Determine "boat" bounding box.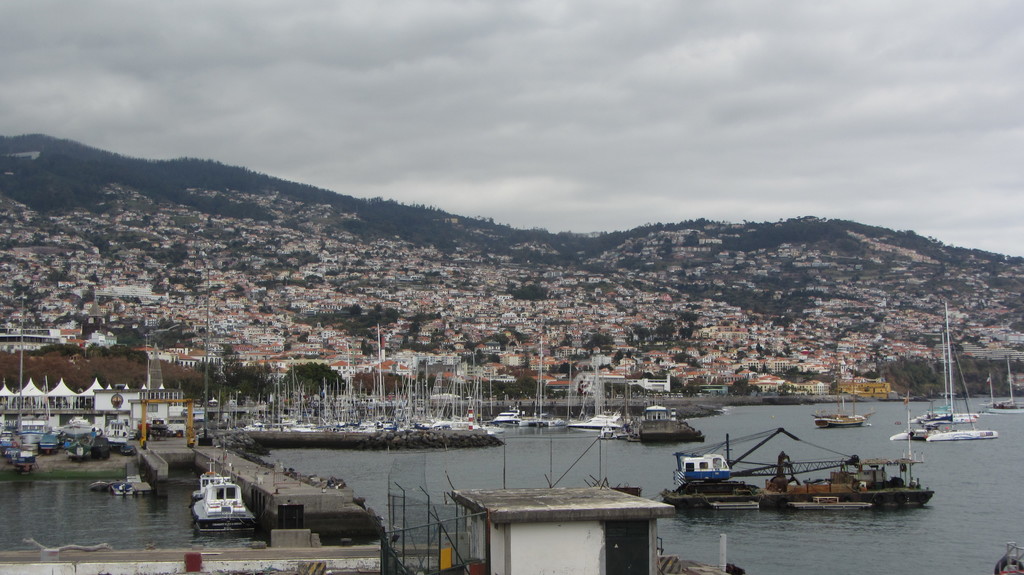
Determined: 982/359/1023/418.
